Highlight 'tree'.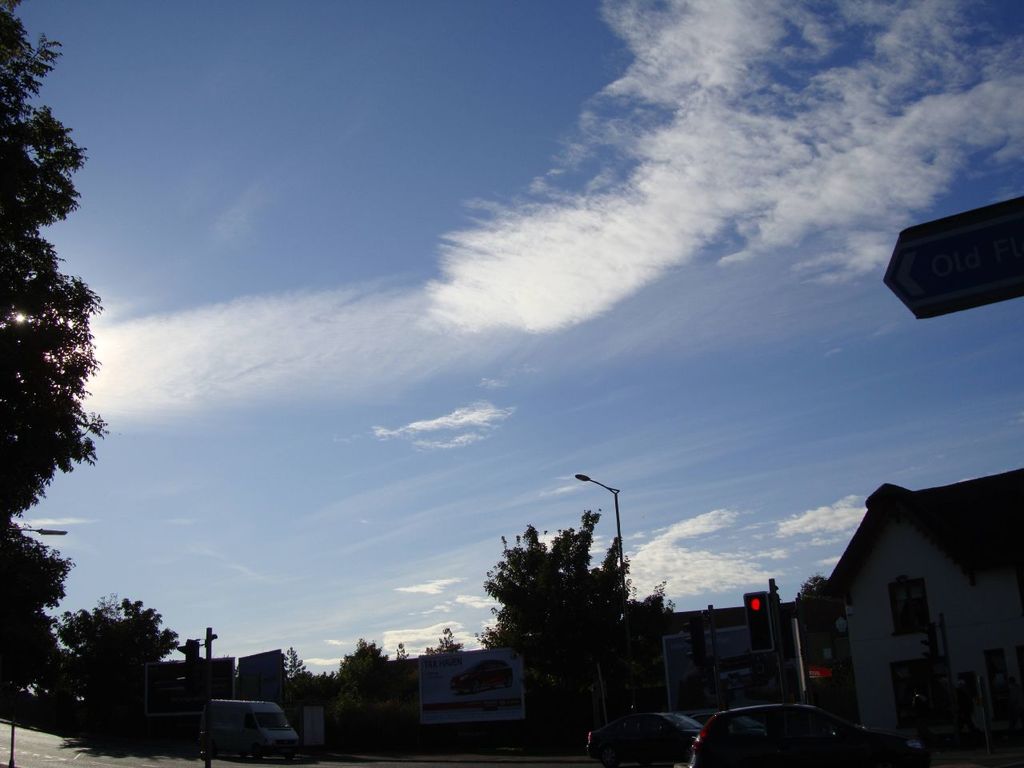
Highlighted region: [left=477, top=514, right=667, bottom=701].
